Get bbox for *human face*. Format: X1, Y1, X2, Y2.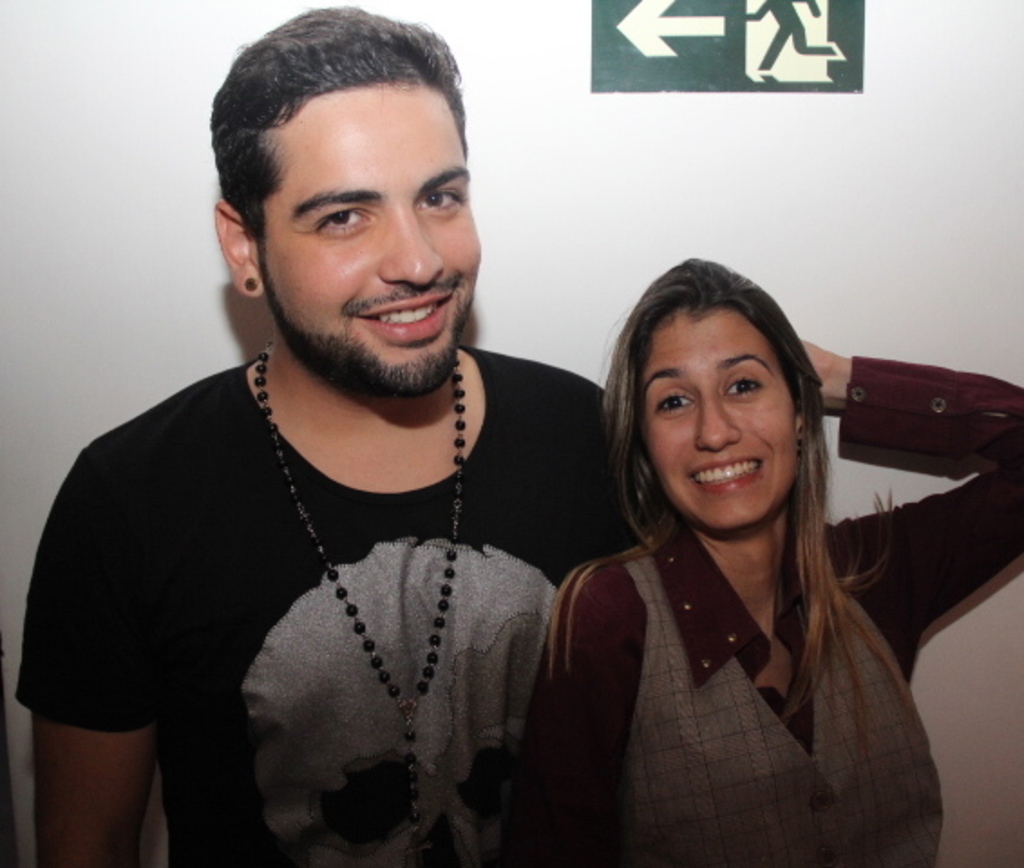
624, 293, 820, 535.
